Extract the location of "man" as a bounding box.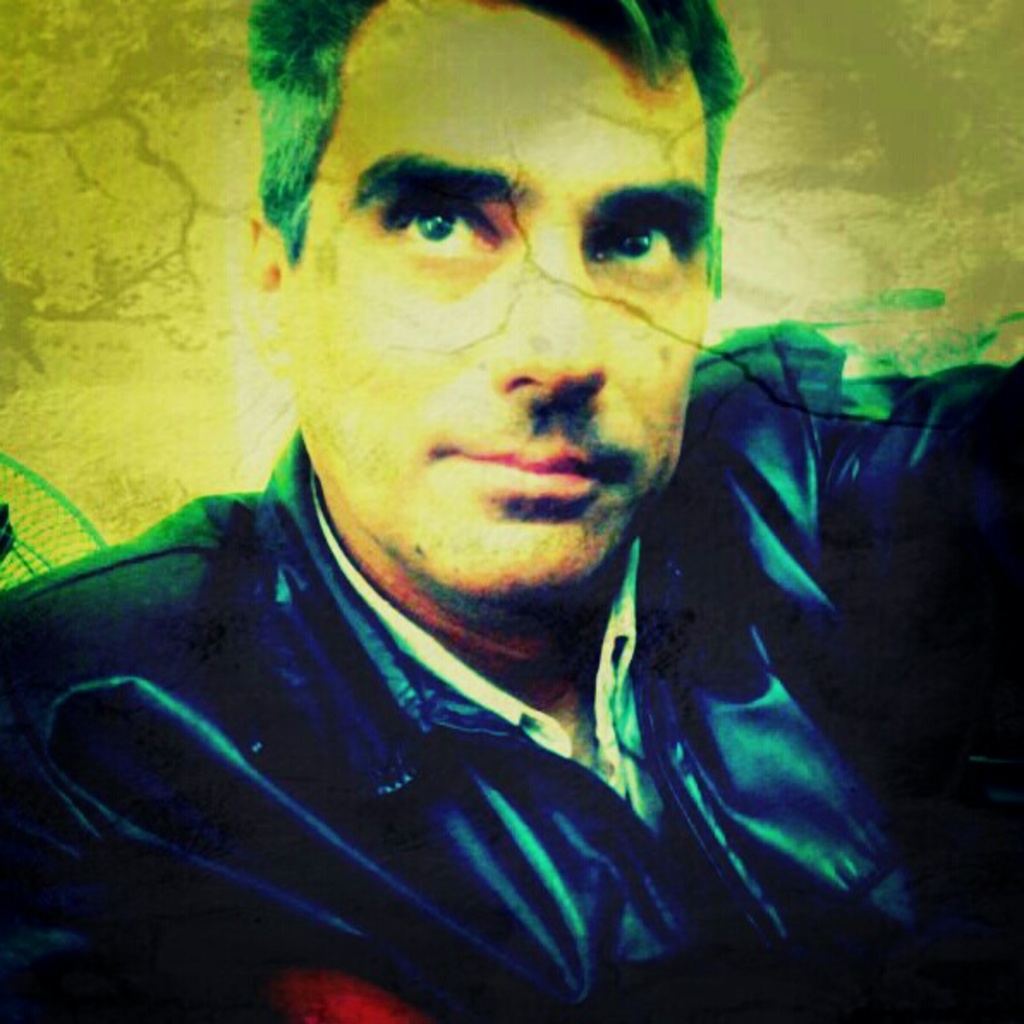
bbox(5, 0, 1022, 1014).
